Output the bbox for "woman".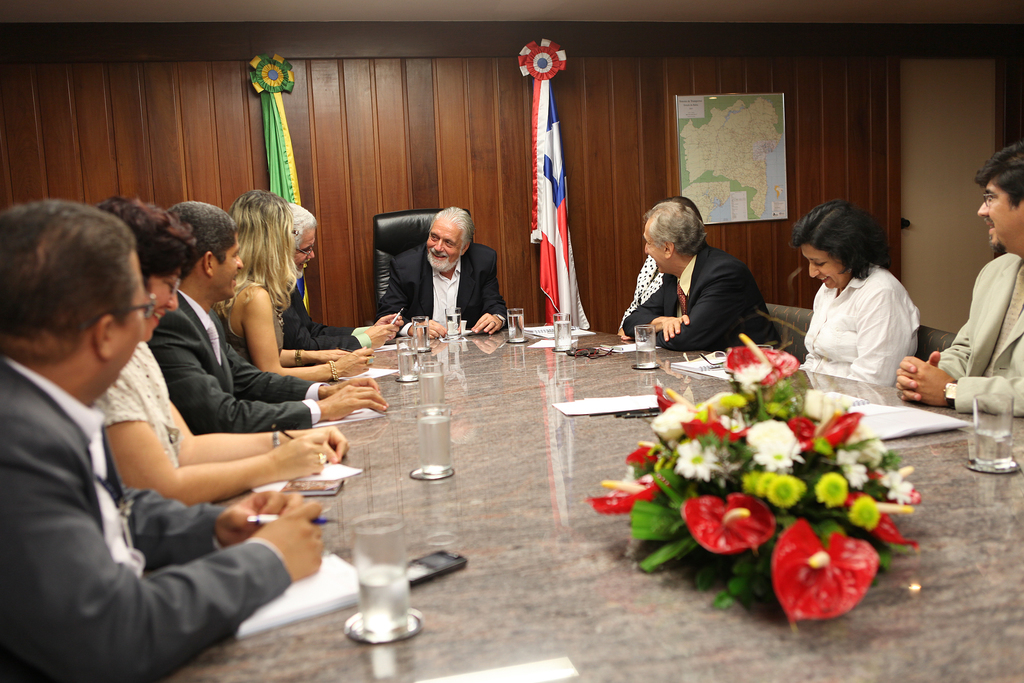
box(790, 195, 933, 397).
